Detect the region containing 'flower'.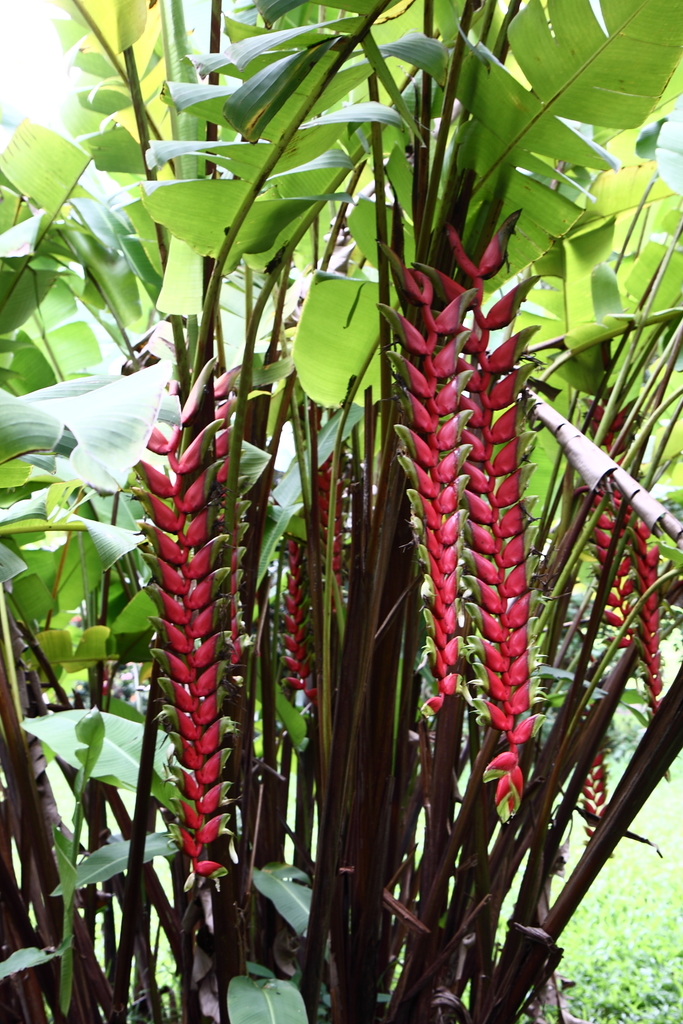
region(582, 753, 609, 840).
